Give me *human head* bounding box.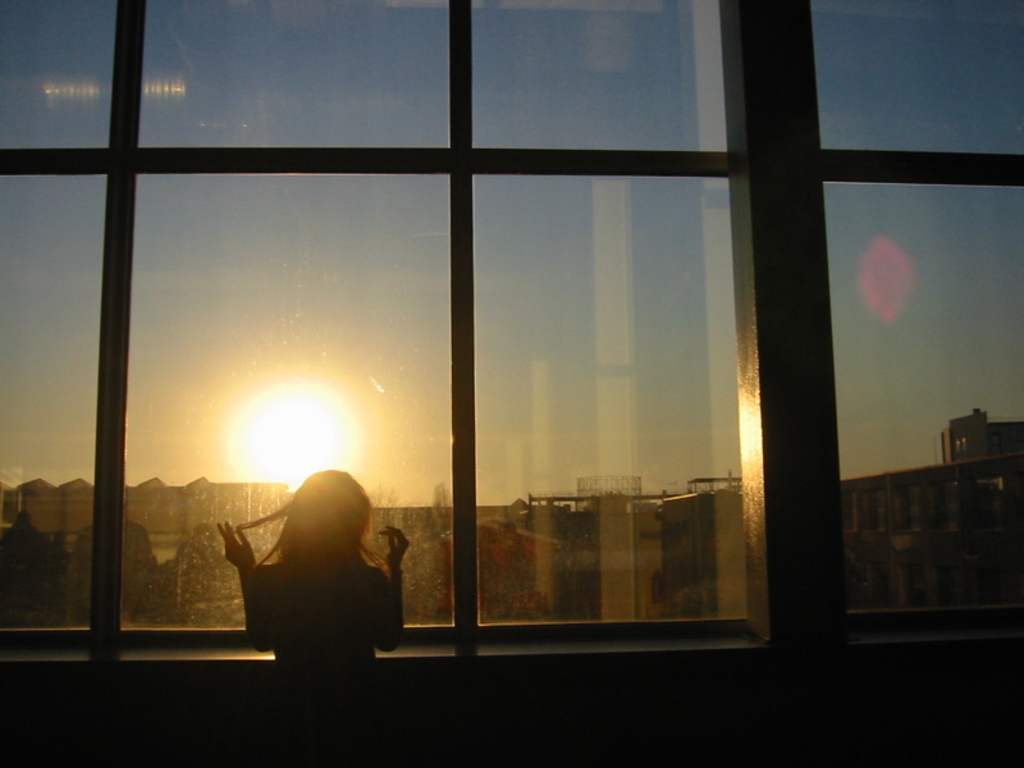
select_region(228, 462, 384, 570).
